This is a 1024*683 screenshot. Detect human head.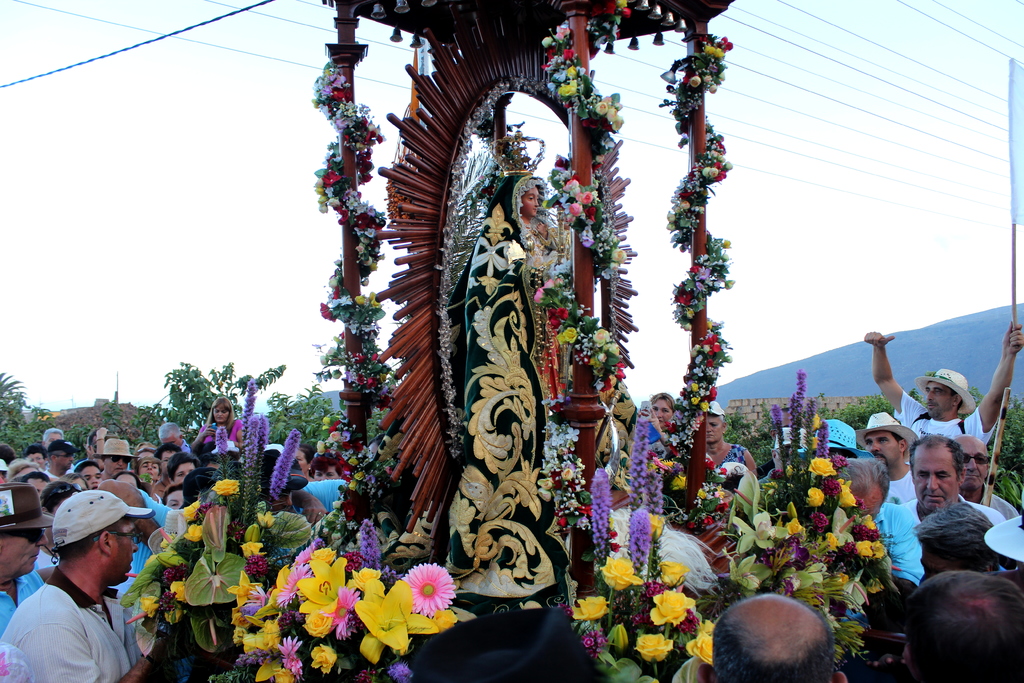
detection(652, 394, 676, 429).
